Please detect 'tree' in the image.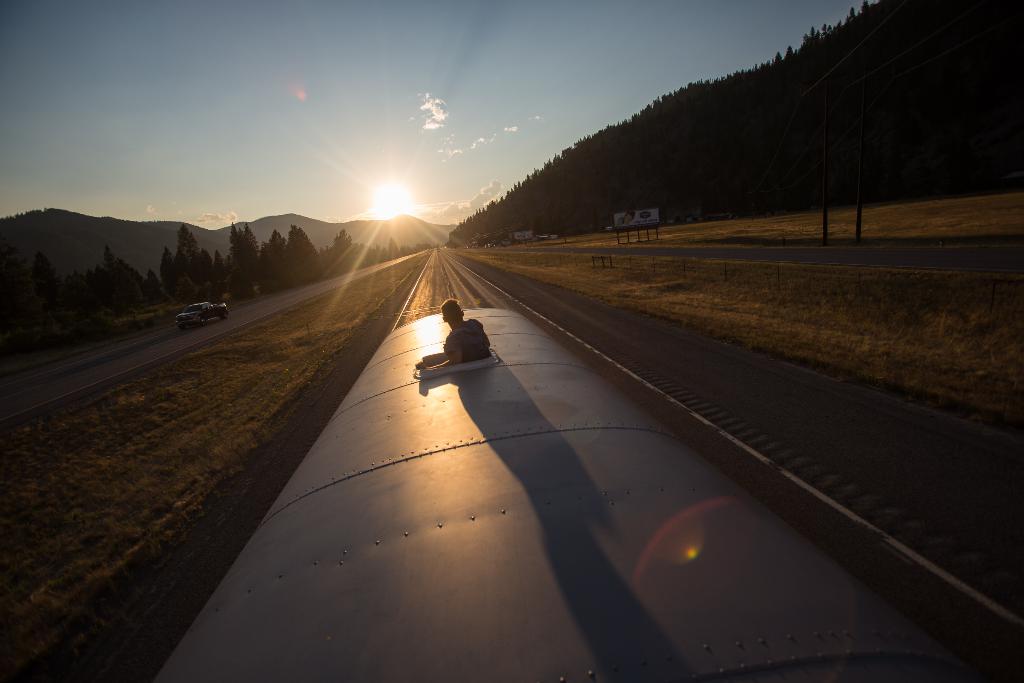
select_region(172, 222, 207, 293).
